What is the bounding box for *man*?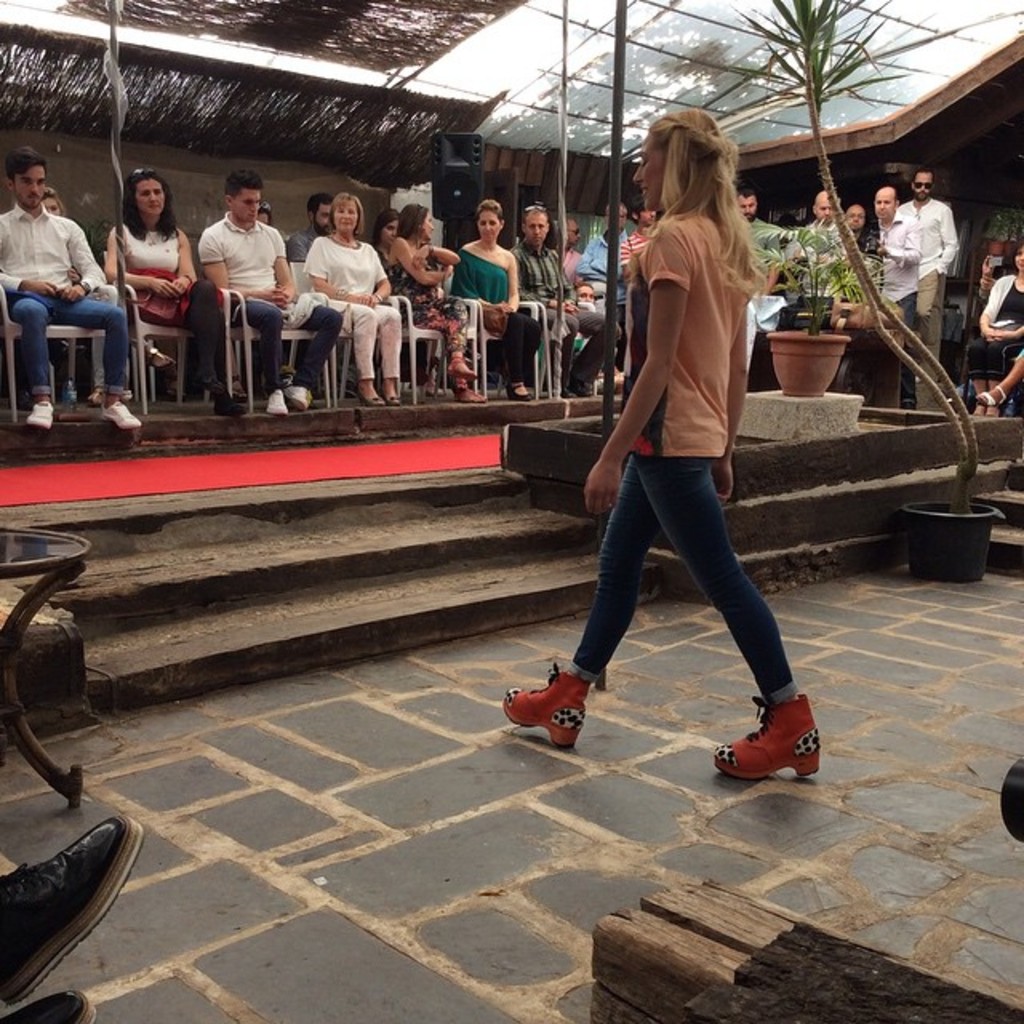
842,202,888,291.
